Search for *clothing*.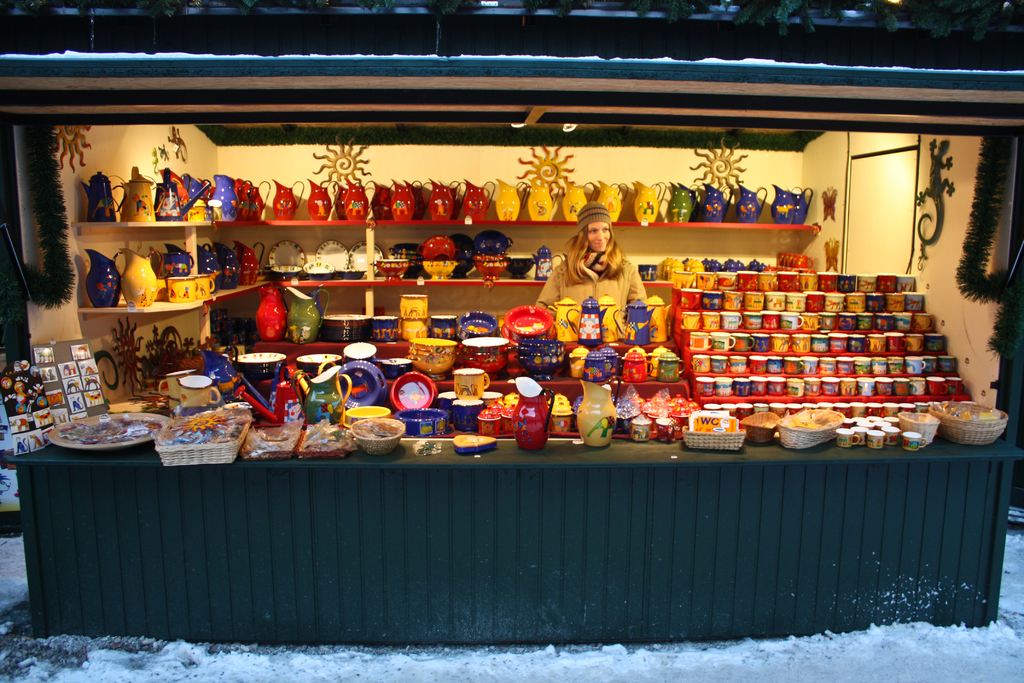
Found at 550,227,648,329.
